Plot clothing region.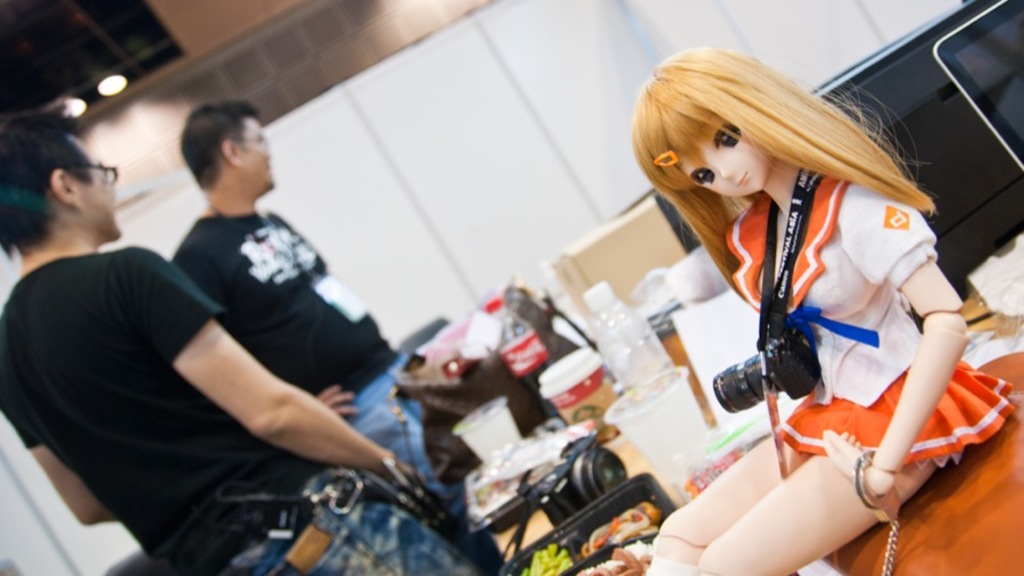
Plotted at region(0, 236, 473, 575).
